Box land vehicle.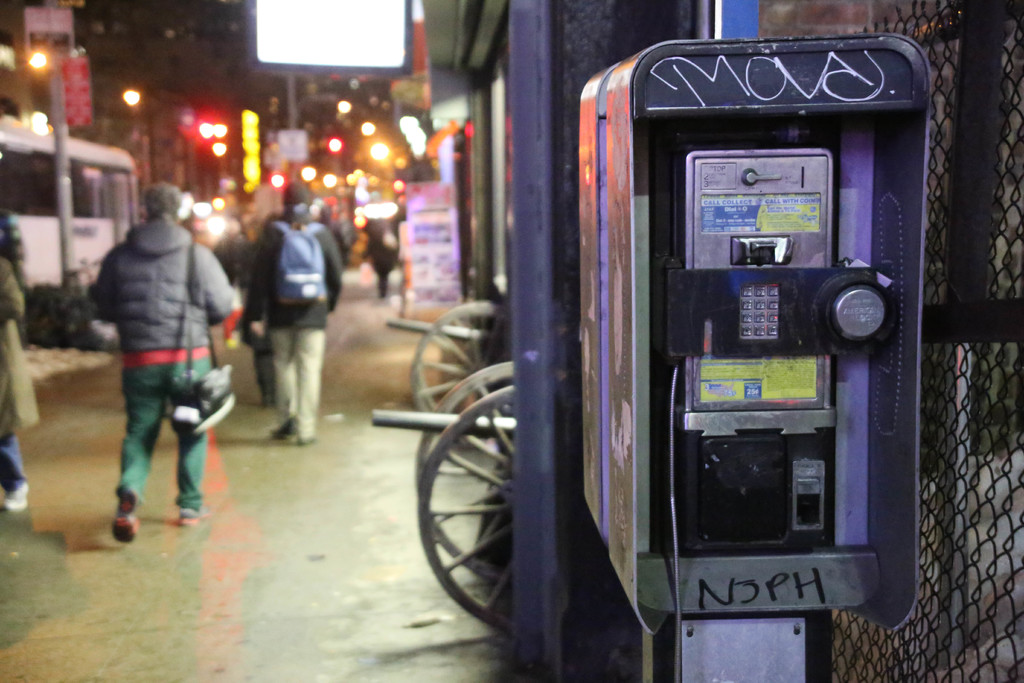
bbox=[373, 363, 511, 639].
